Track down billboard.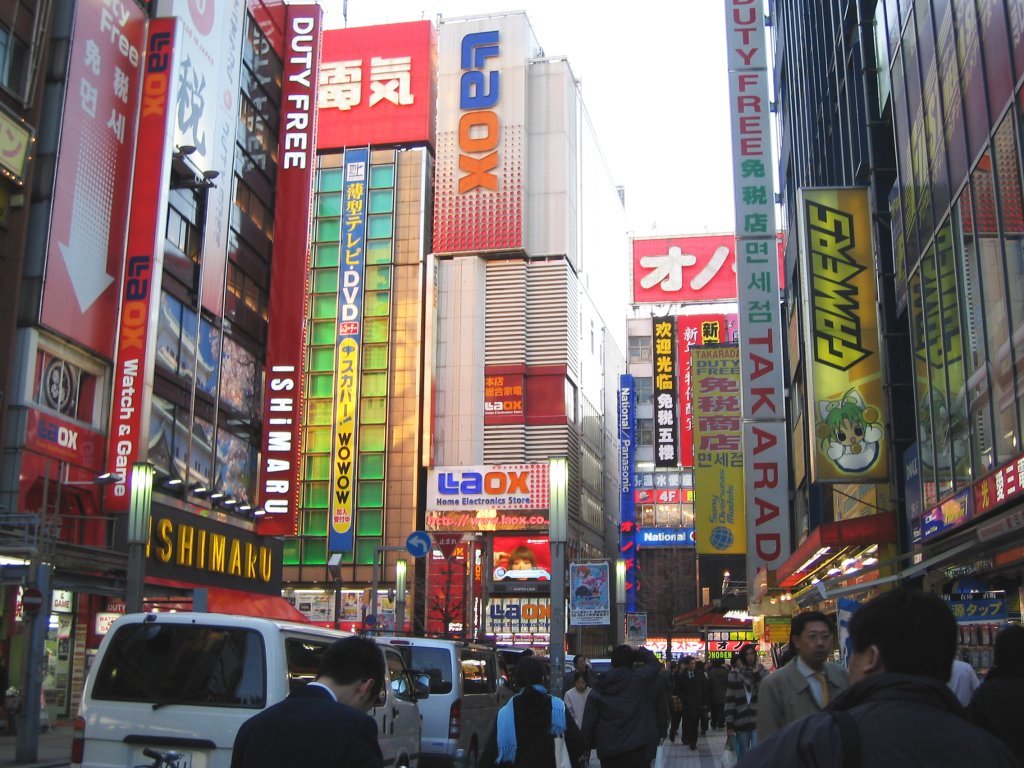
Tracked to region(102, 20, 176, 503).
